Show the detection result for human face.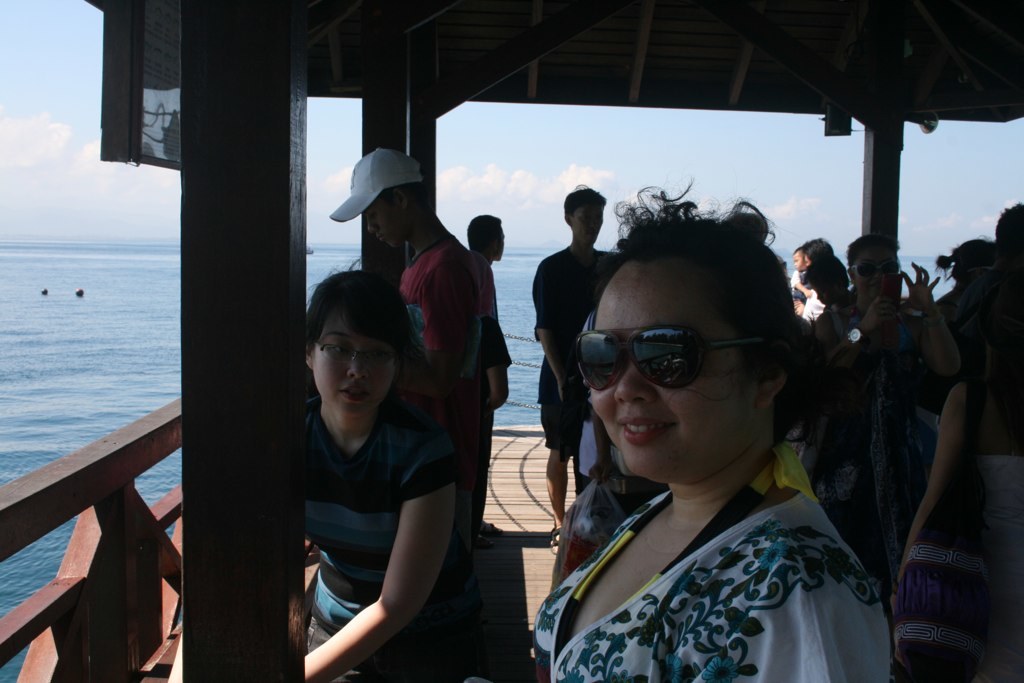
(312,308,398,418).
